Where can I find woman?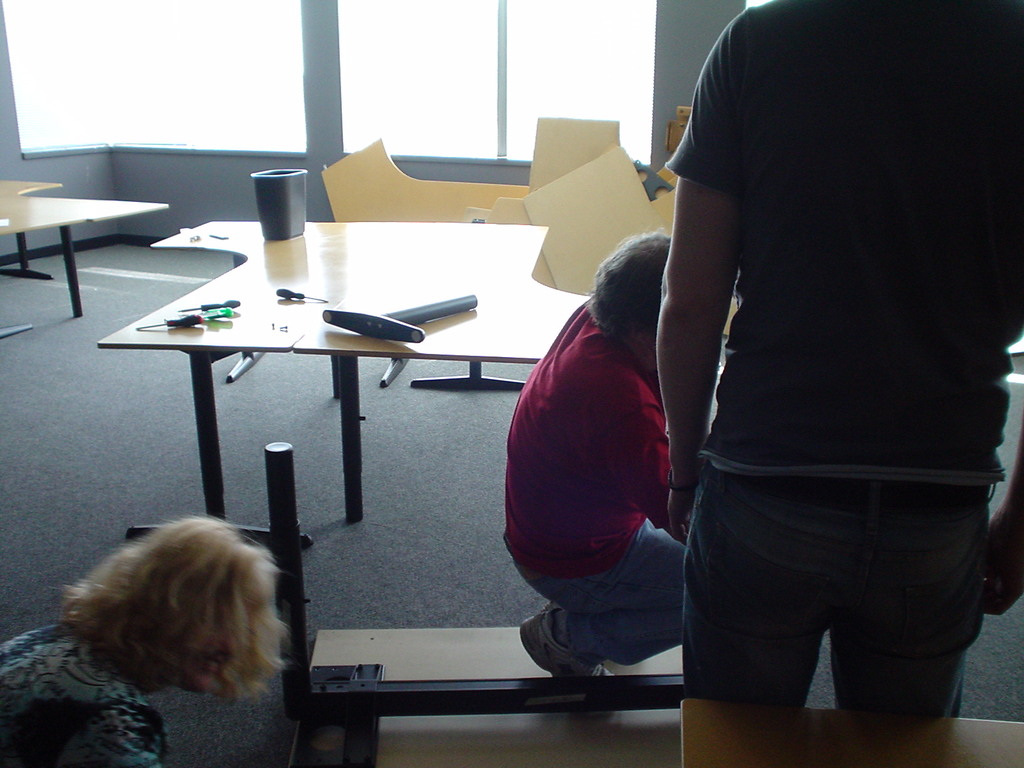
You can find it at {"left": 13, "top": 493, "right": 317, "bottom": 749}.
